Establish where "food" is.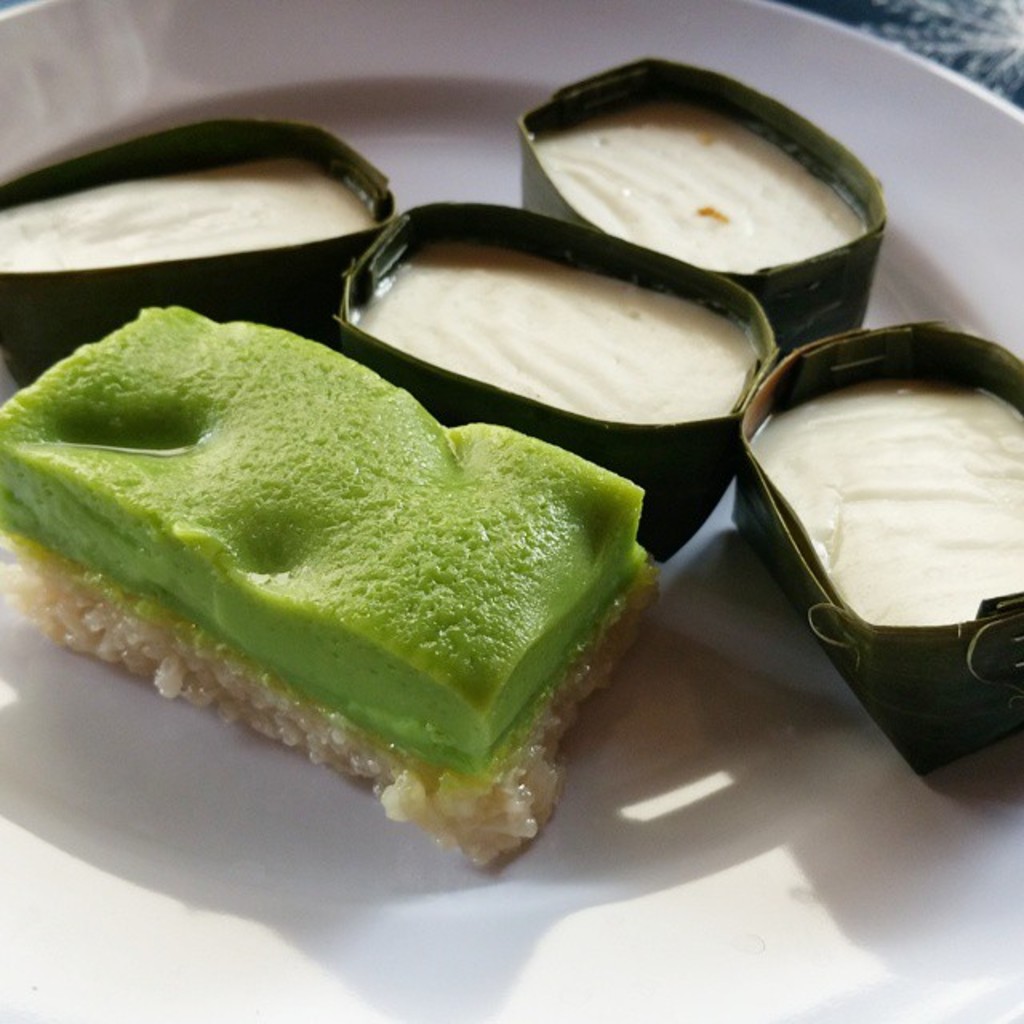
Established at 51 322 702 821.
